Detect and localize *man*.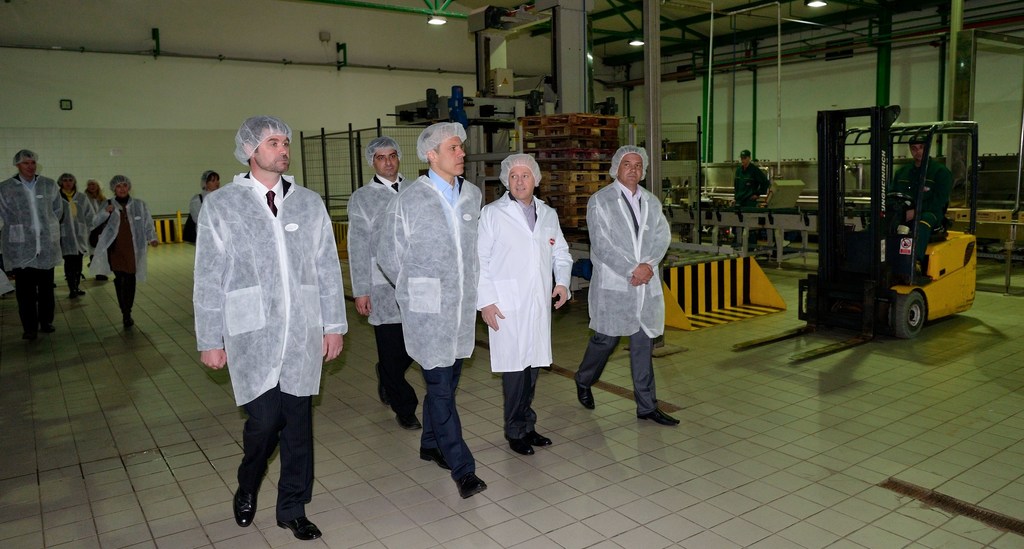
Localized at (0,151,66,341).
